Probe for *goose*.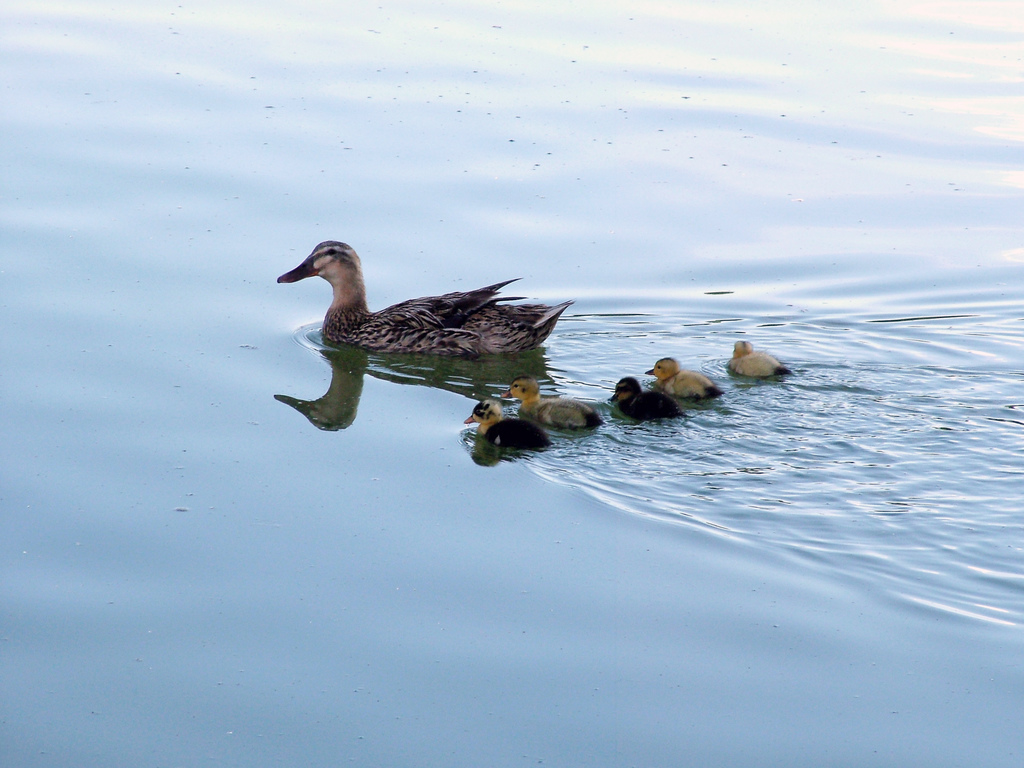
Probe result: bbox=[608, 372, 680, 426].
